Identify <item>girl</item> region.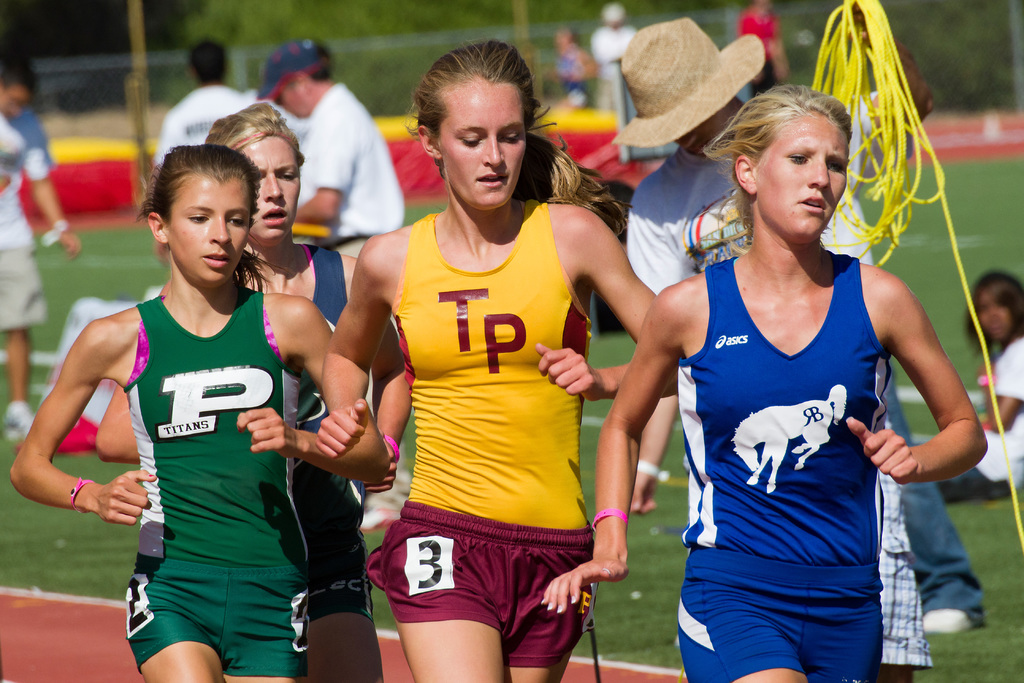
Region: pyautogui.locateOnScreen(931, 267, 1023, 501).
